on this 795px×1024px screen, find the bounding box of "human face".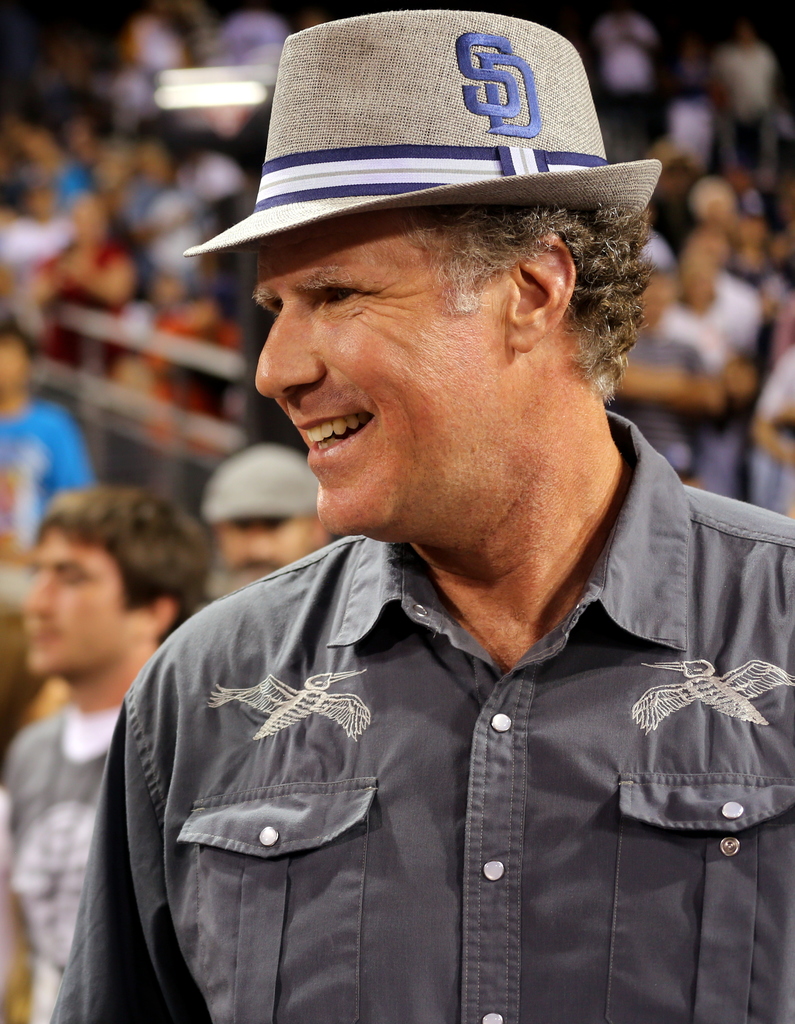
Bounding box: bbox=(253, 204, 510, 536).
